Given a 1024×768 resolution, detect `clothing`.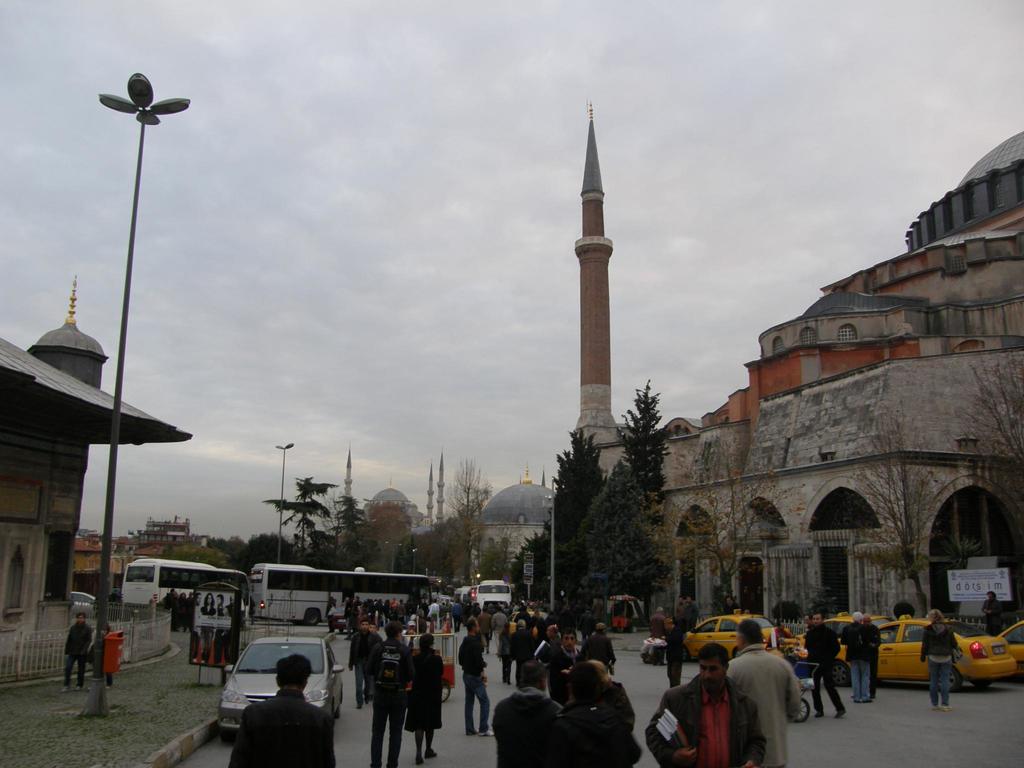
<box>840,621,869,704</box>.
